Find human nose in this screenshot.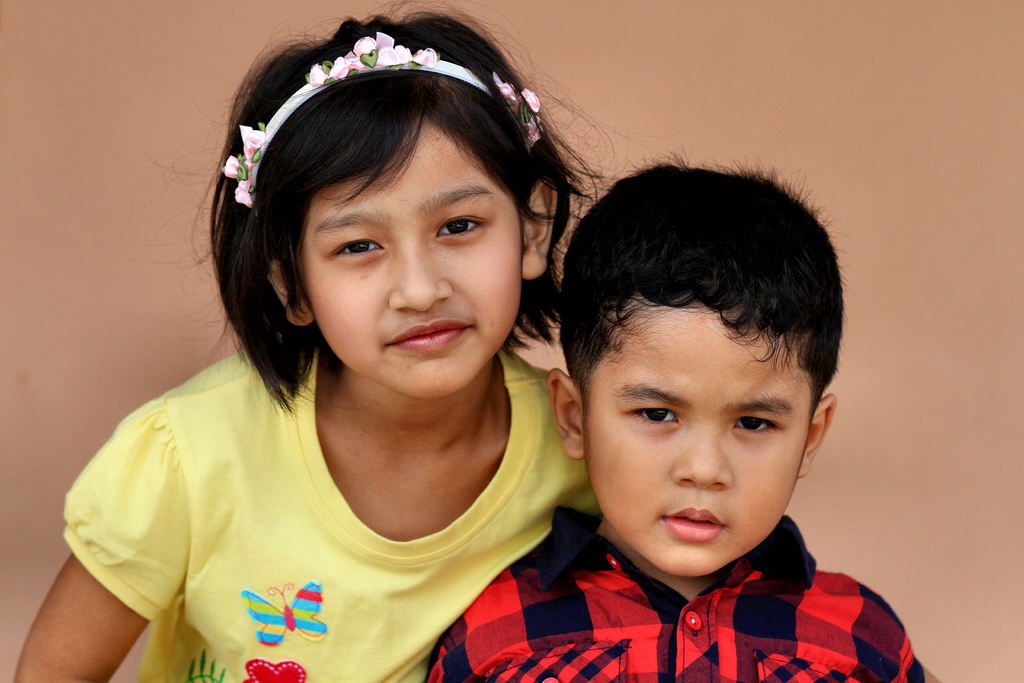
The bounding box for human nose is x1=388, y1=236, x2=459, y2=313.
